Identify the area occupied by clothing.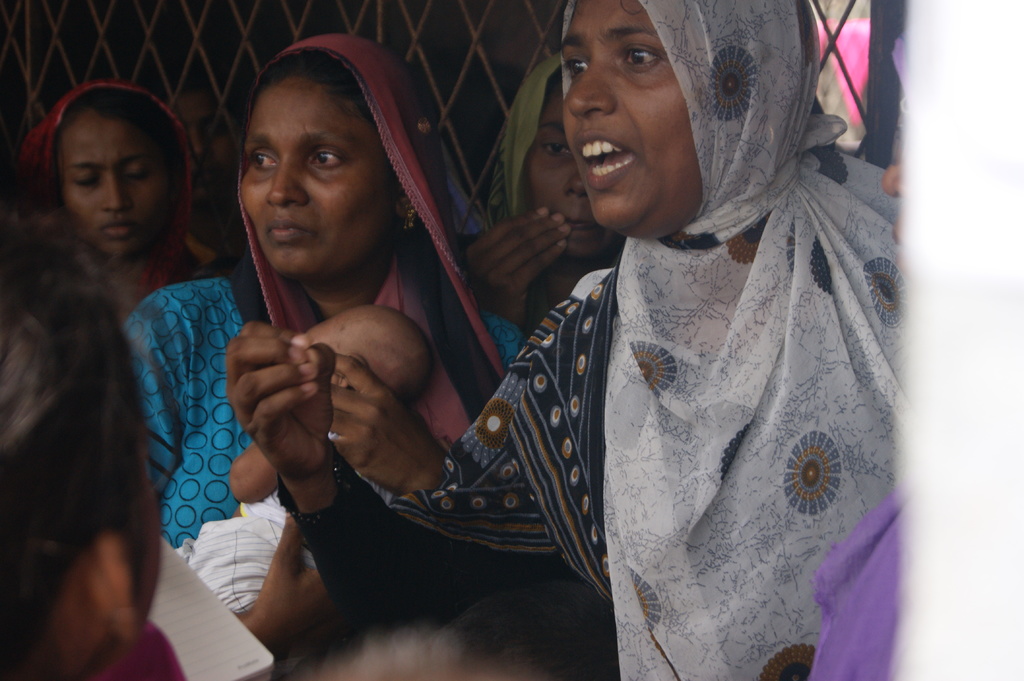
Area: [323, 69, 909, 661].
